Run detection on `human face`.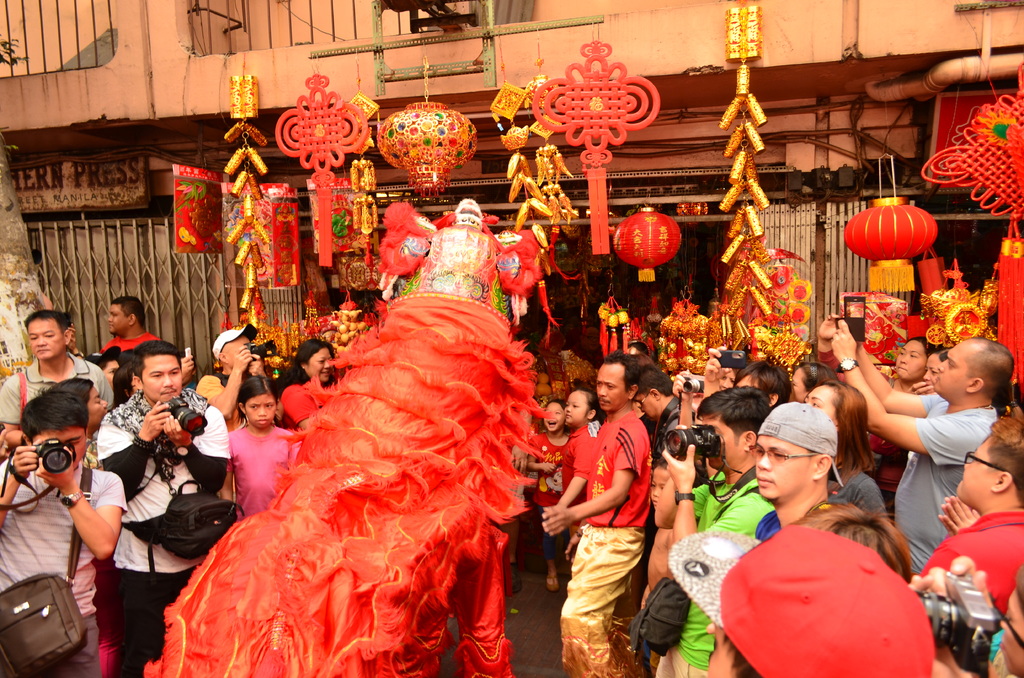
Result: 561,391,584,428.
